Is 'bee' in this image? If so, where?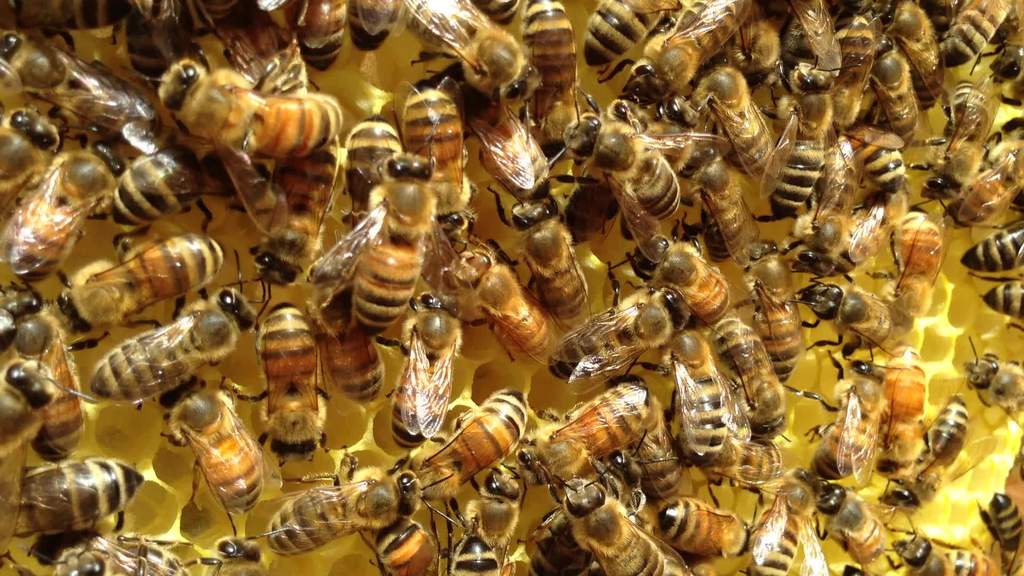
Yes, at <bbox>961, 325, 1023, 442</bbox>.
